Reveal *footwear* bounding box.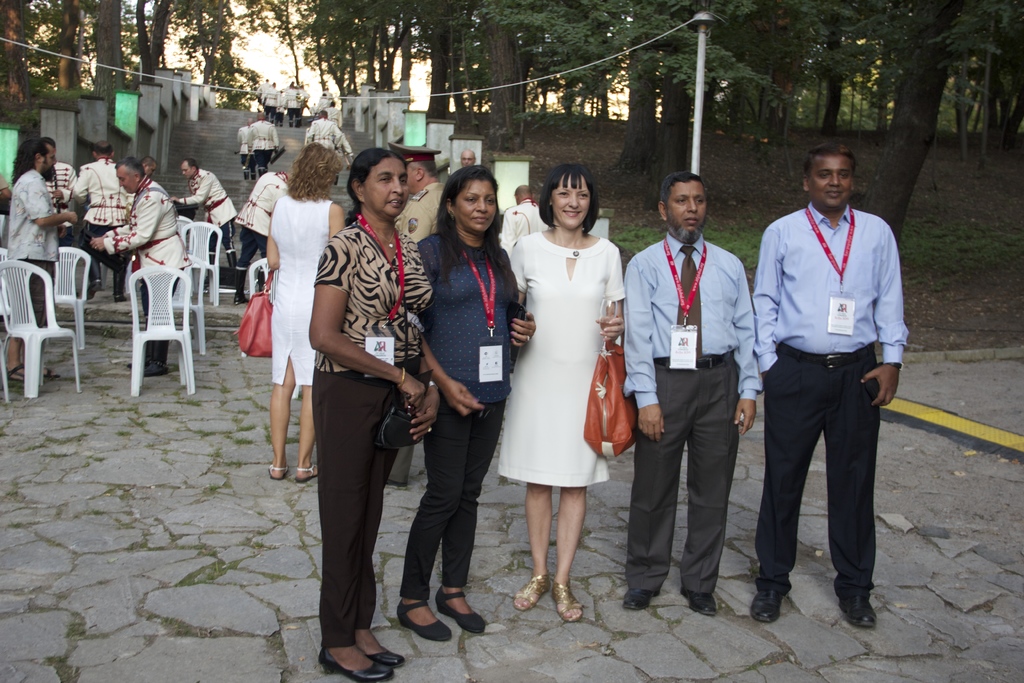
Revealed: (82, 285, 102, 297).
